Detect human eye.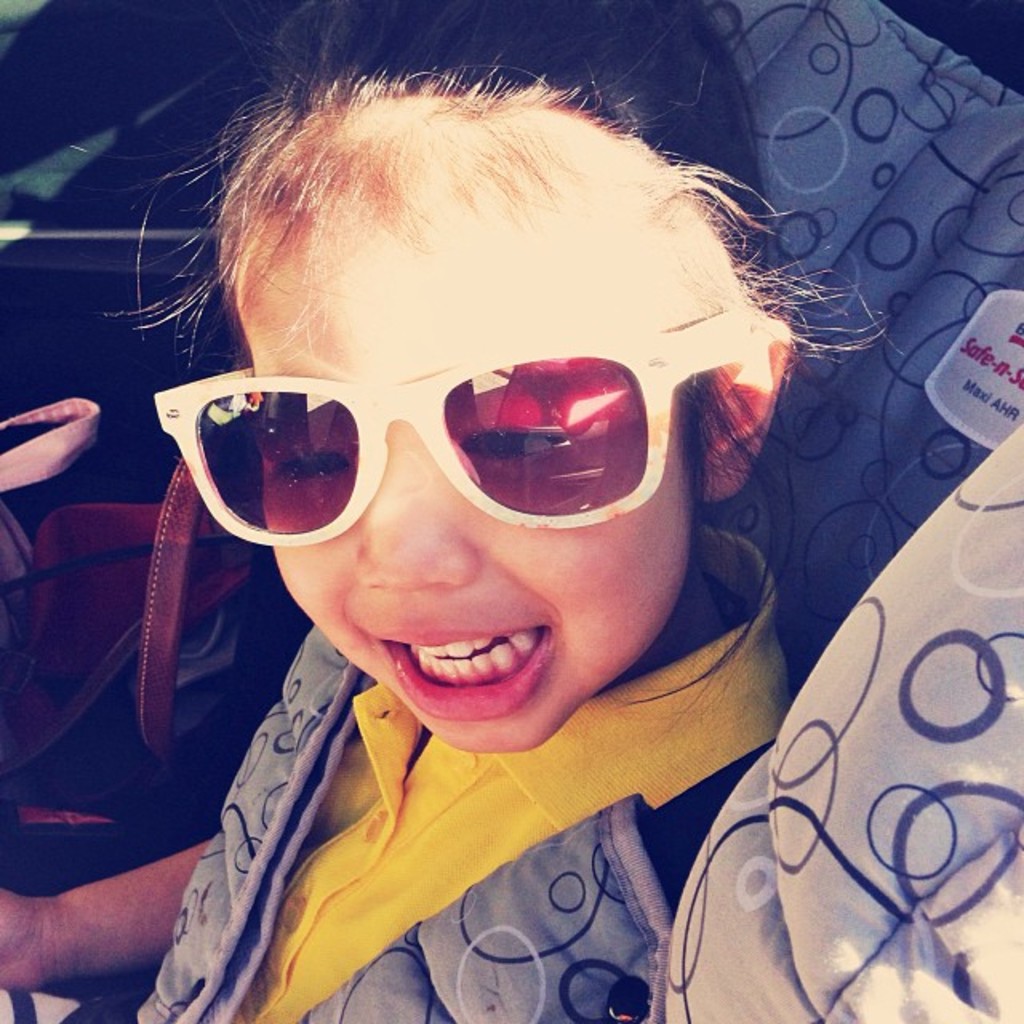
Detected at bbox(264, 432, 362, 490).
